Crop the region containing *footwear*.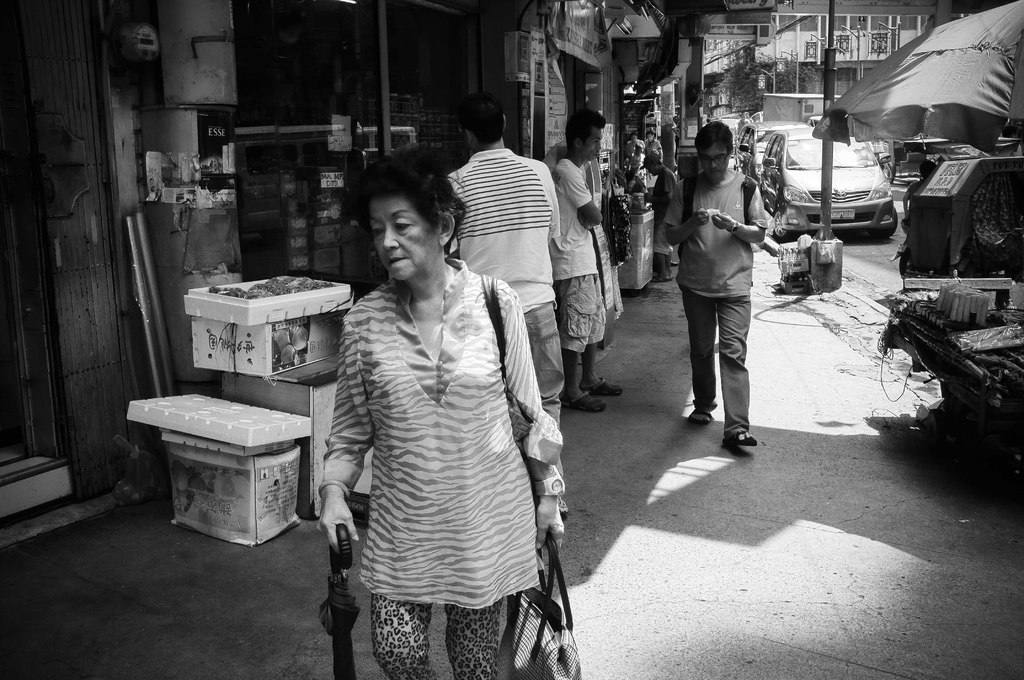
Crop region: bbox=(557, 390, 606, 412).
